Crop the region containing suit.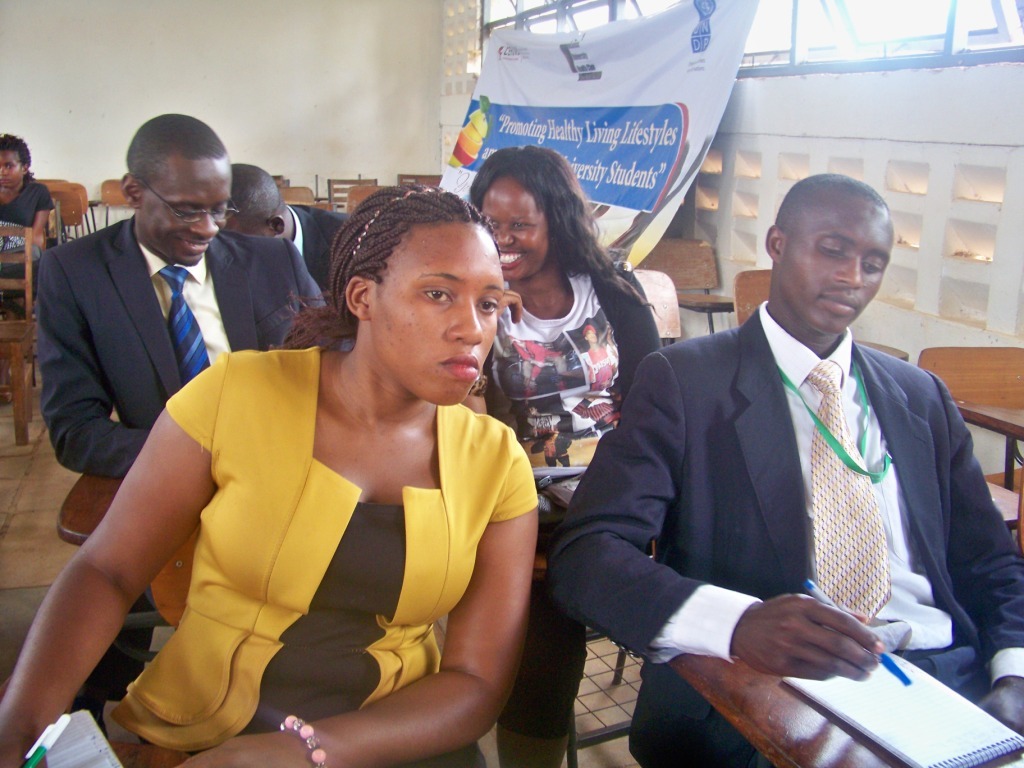
Crop region: (545, 296, 1023, 767).
